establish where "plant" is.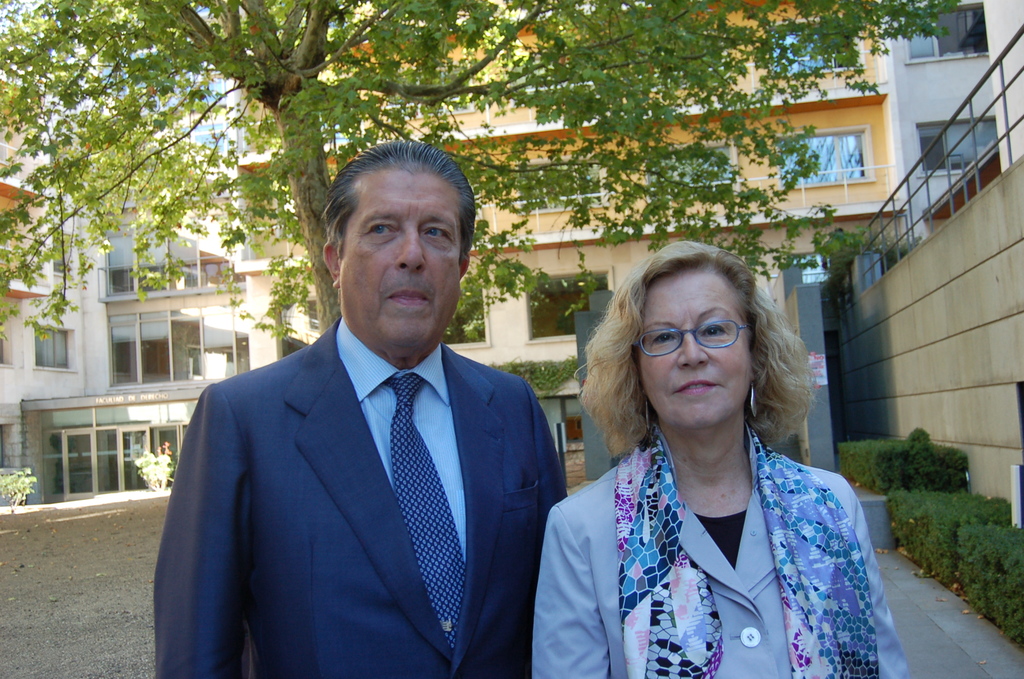
Established at crop(769, 430, 815, 472).
